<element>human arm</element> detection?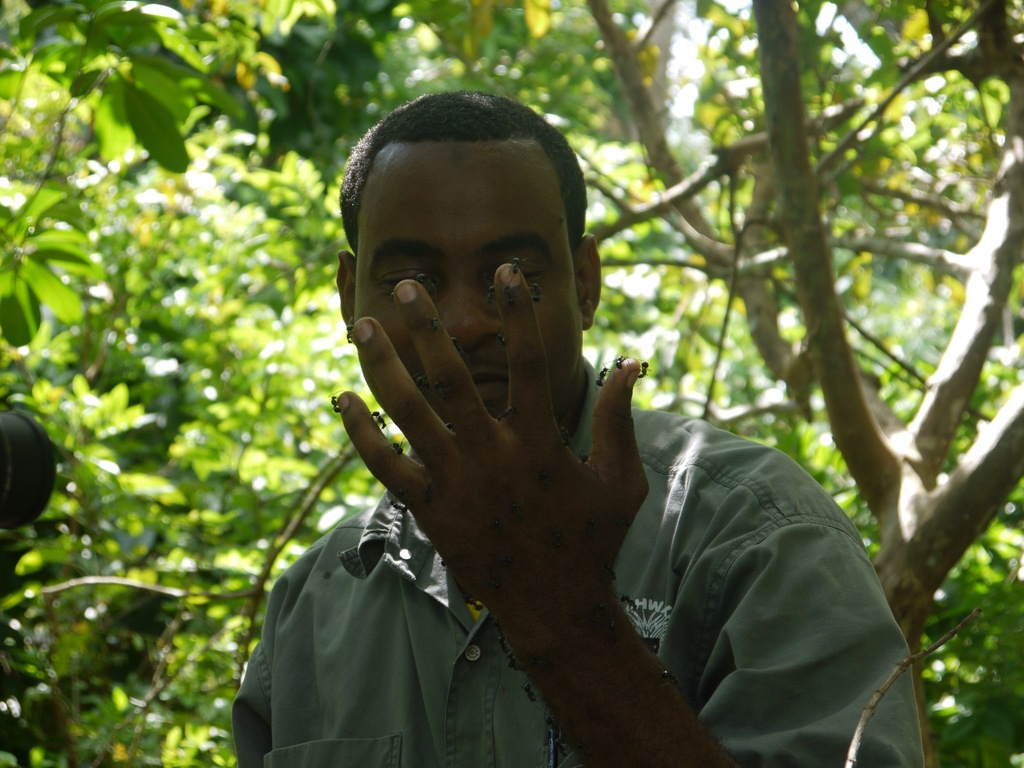
BBox(324, 274, 664, 735)
